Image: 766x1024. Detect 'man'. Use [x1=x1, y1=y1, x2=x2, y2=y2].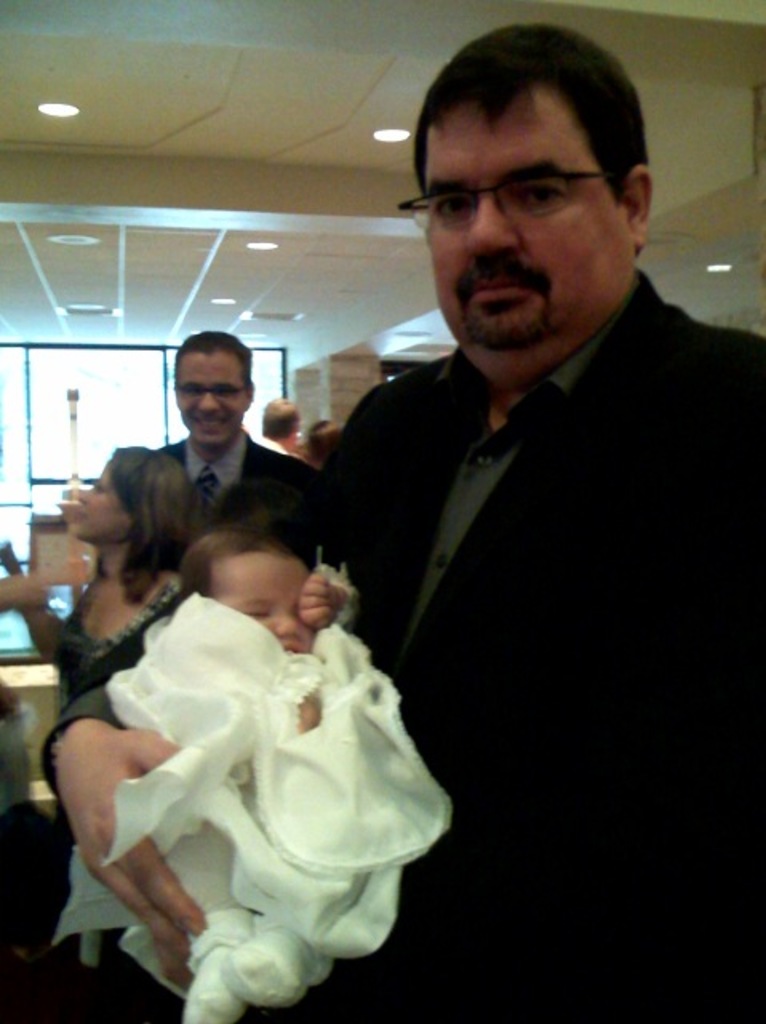
[x1=53, y1=14, x2=760, y2=1022].
